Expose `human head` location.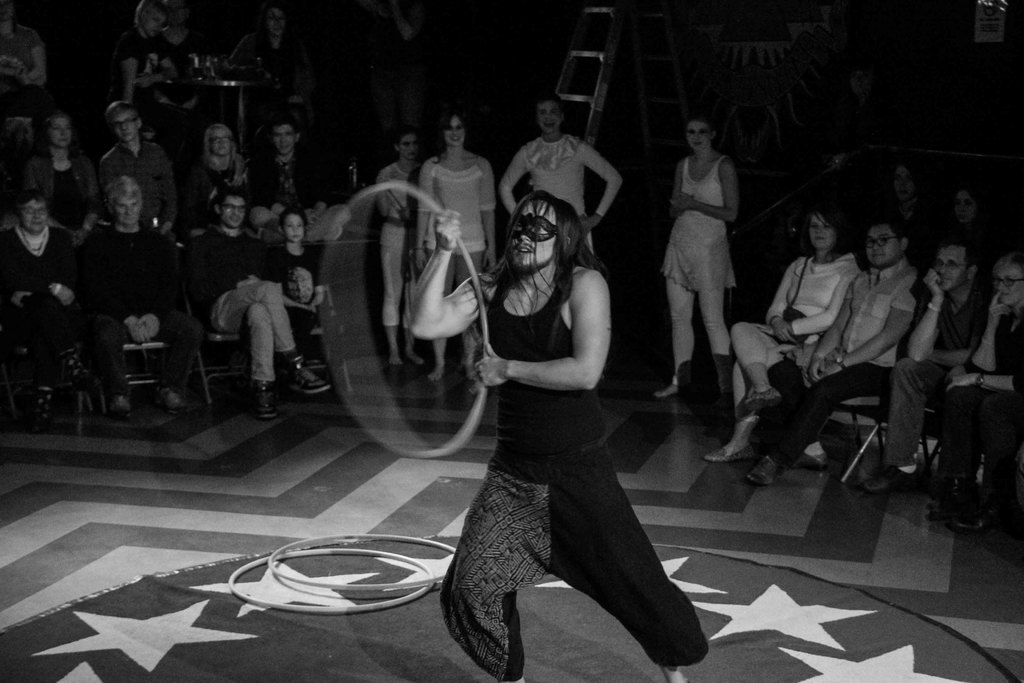
Exposed at region(991, 253, 1023, 304).
